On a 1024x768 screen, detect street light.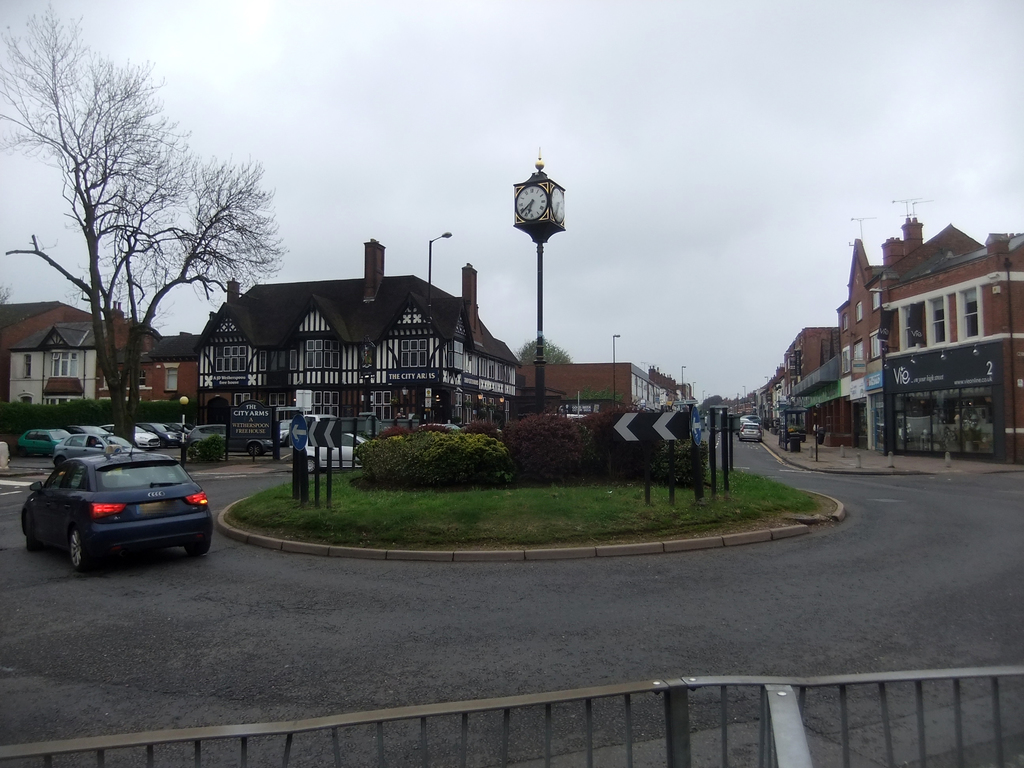
(x1=690, y1=378, x2=698, y2=400).
